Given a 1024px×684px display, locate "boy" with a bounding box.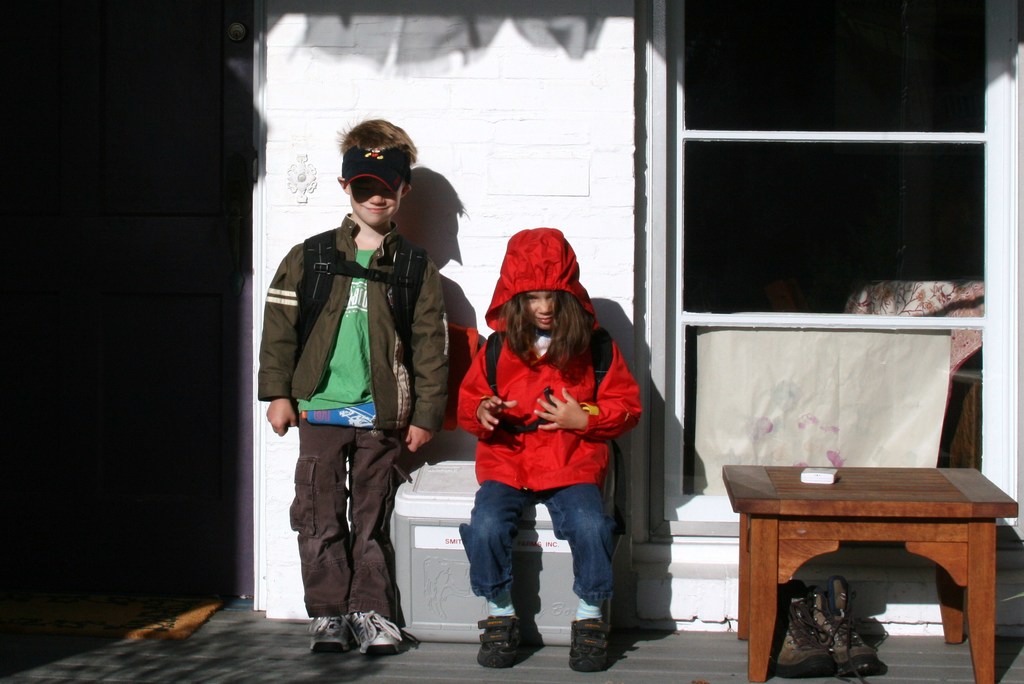
Located: (left=241, top=123, right=461, bottom=659).
